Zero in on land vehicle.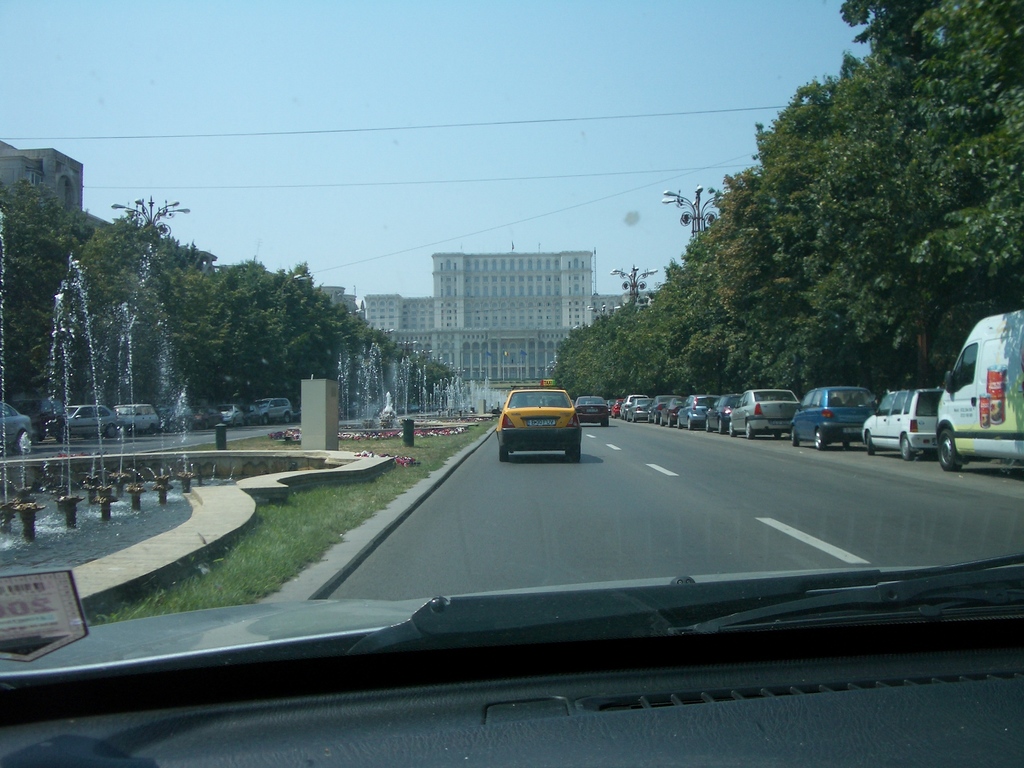
Zeroed in: box(574, 396, 606, 428).
